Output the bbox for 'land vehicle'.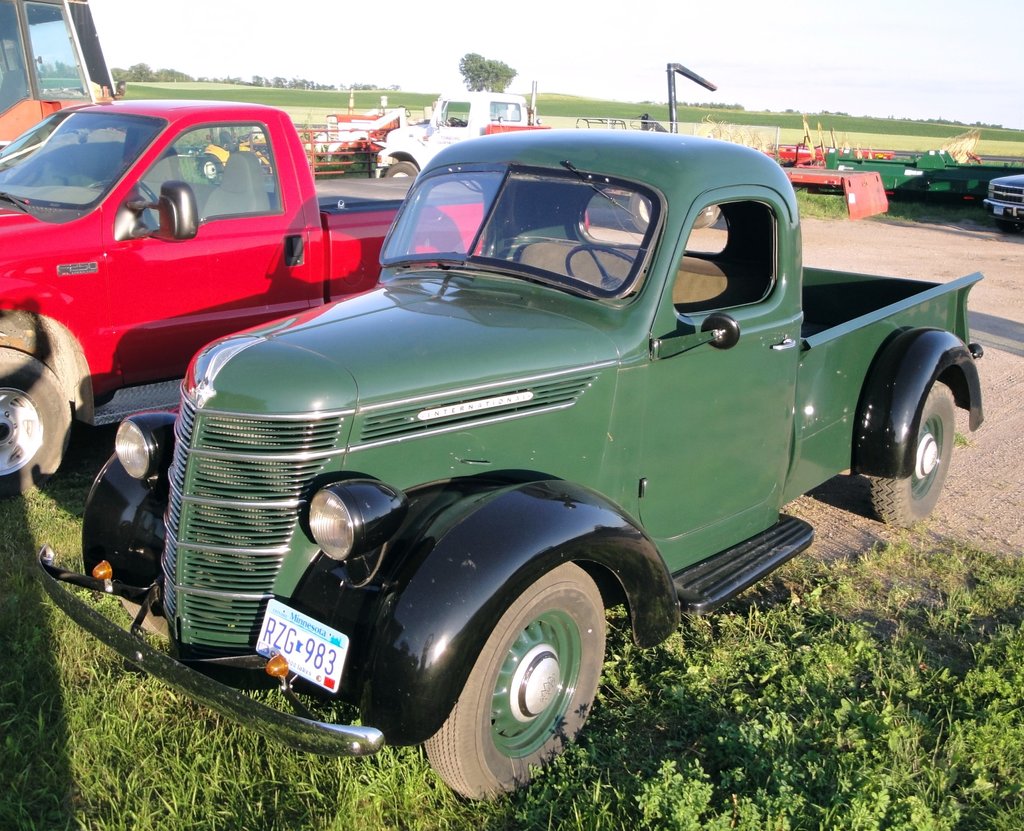
bbox(0, 0, 121, 158).
